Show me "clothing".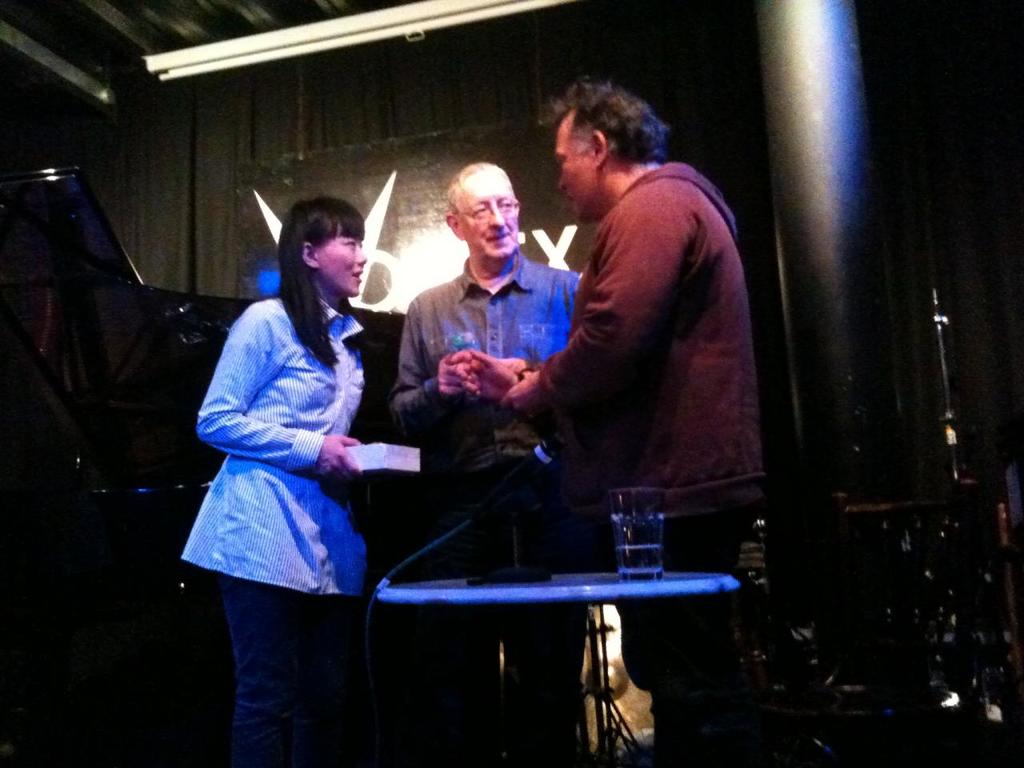
"clothing" is here: detection(180, 290, 366, 767).
